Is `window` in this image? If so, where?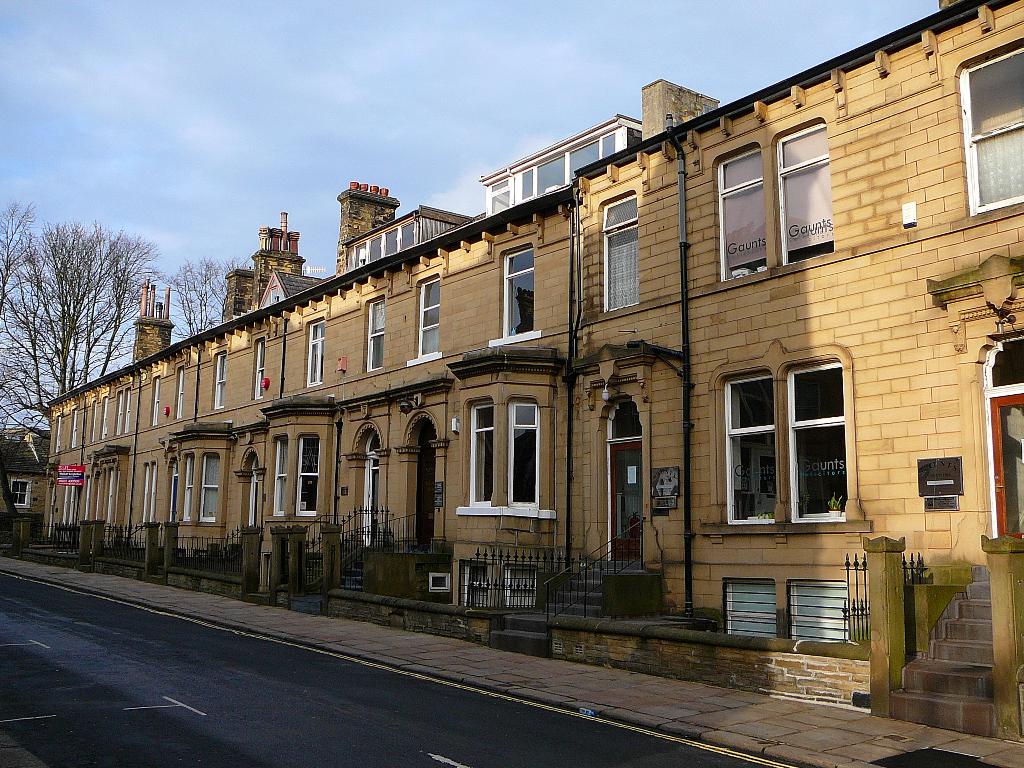
Yes, at rect(91, 396, 95, 439).
